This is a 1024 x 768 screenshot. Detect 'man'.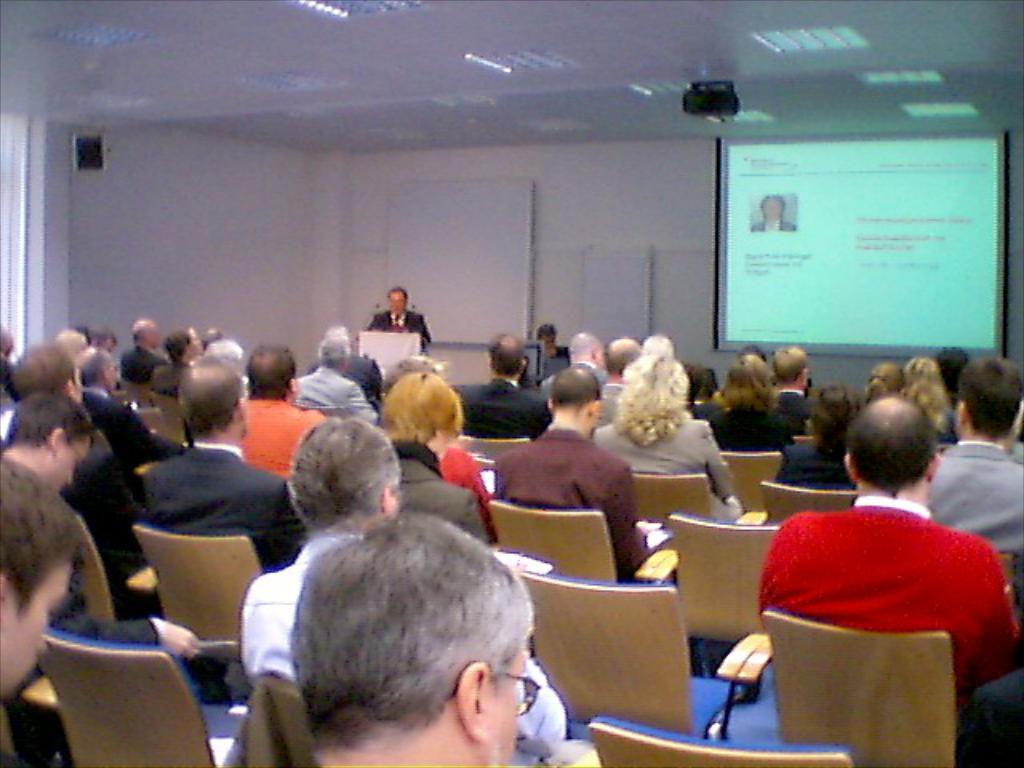
bbox=(0, 325, 18, 395).
